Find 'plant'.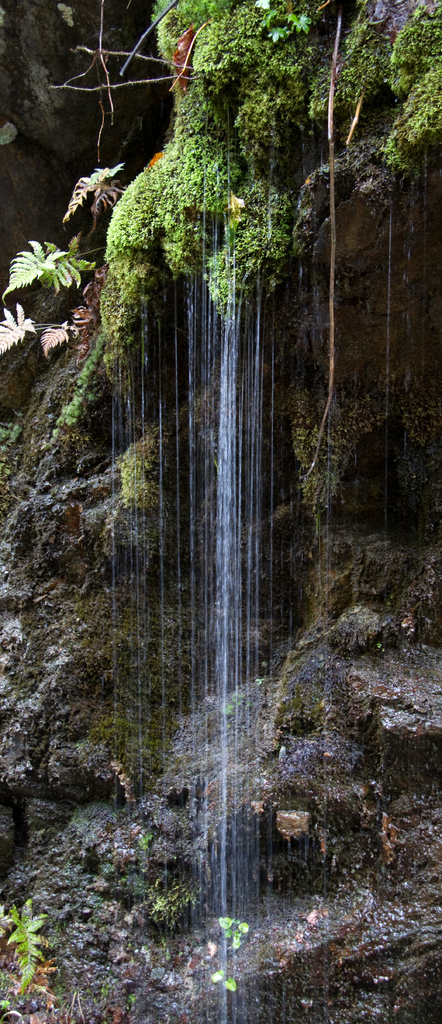
Rect(201, 905, 249, 996).
